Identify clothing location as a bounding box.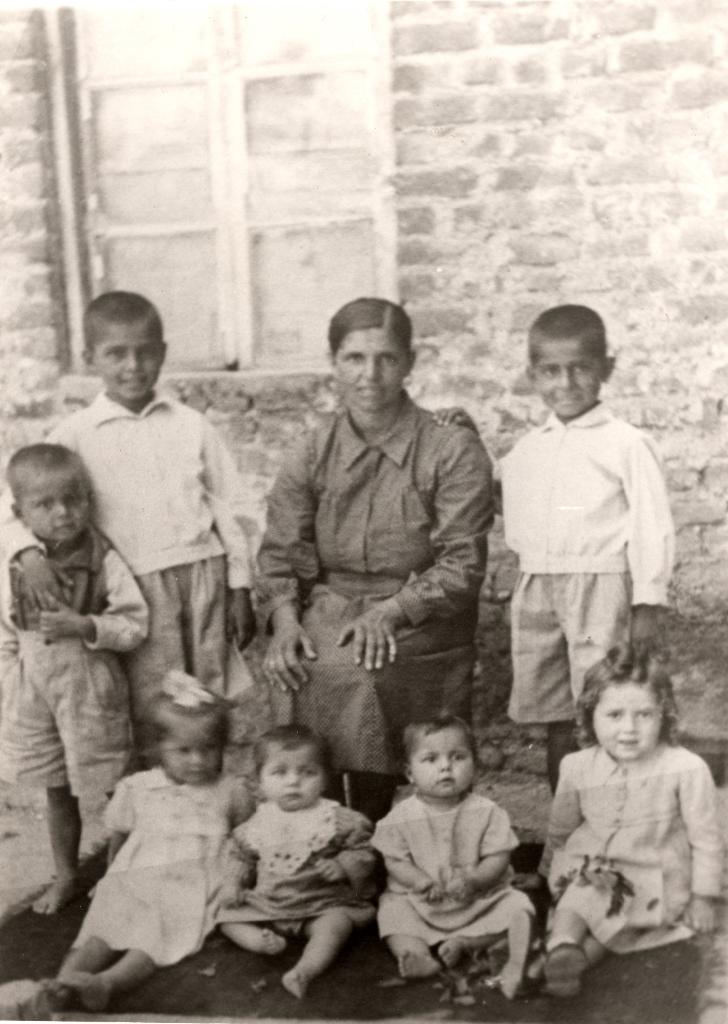
495,350,683,752.
